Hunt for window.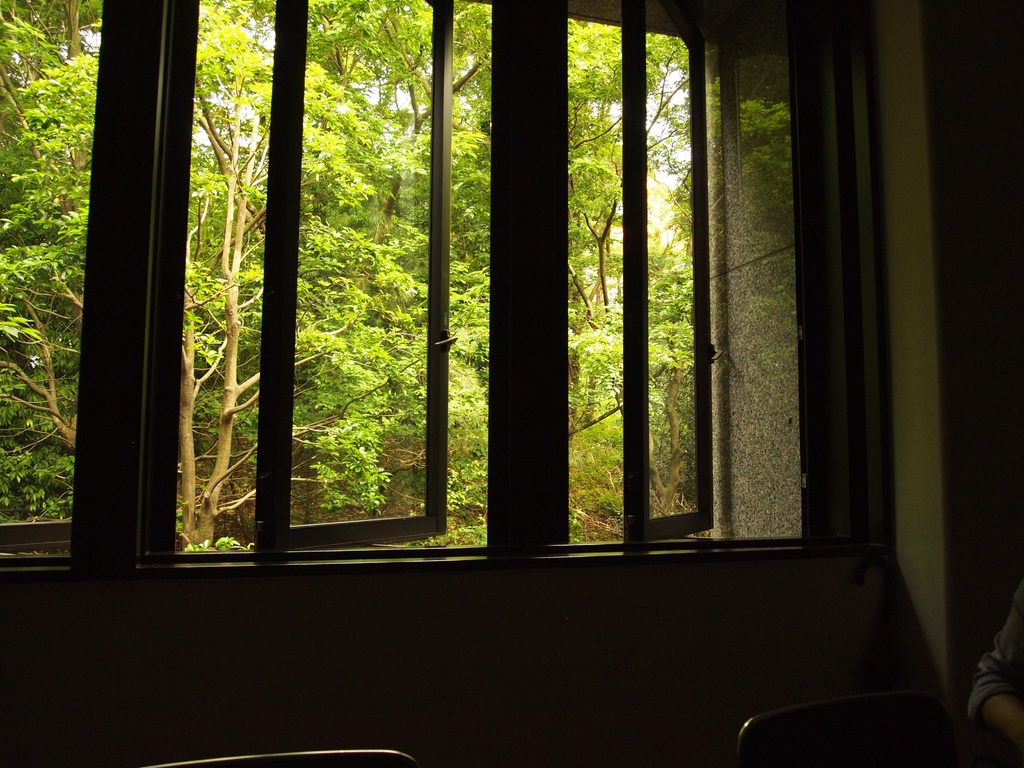
Hunted down at (0,0,810,576).
